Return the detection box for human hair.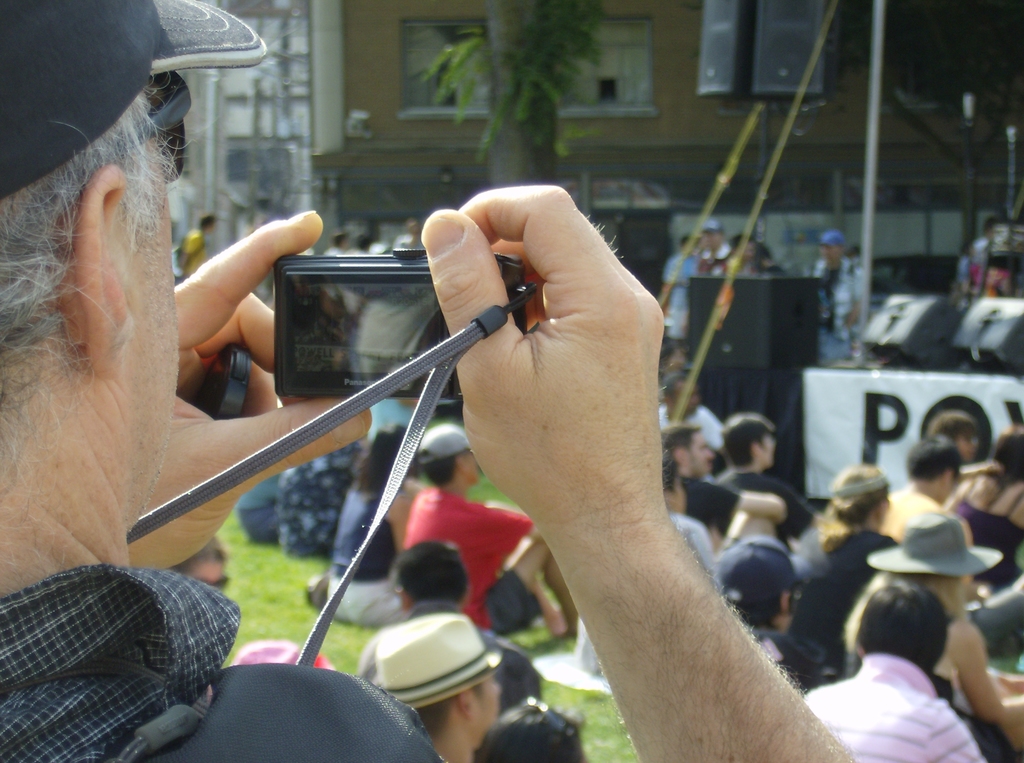
{"left": 987, "top": 433, "right": 1023, "bottom": 481}.
